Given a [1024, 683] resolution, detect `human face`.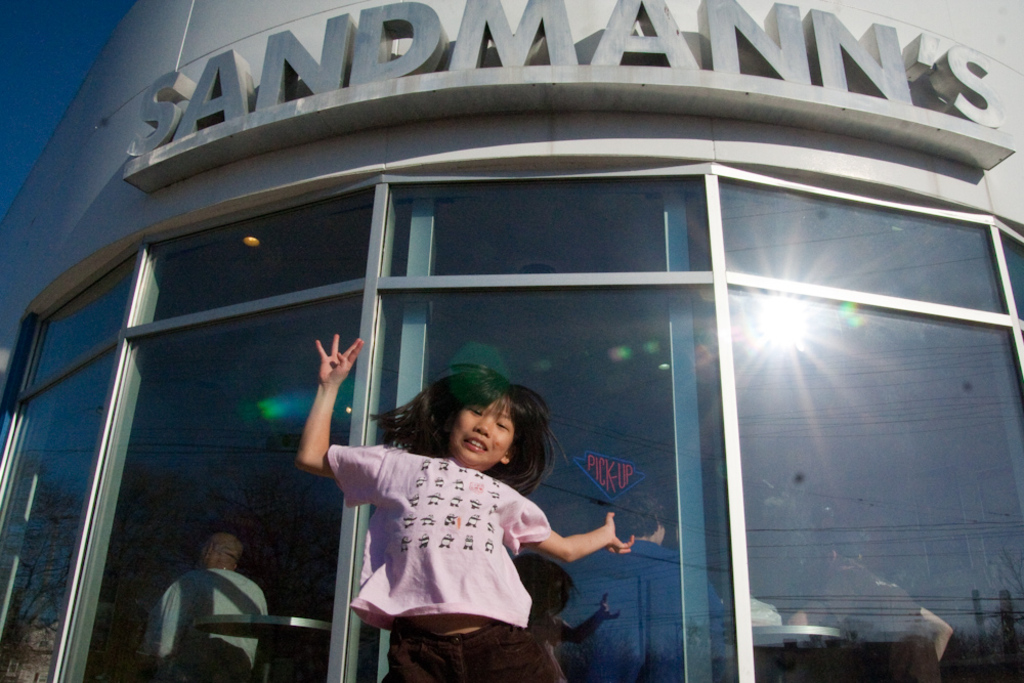
{"x1": 446, "y1": 393, "x2": 513, "y2": 465}.
